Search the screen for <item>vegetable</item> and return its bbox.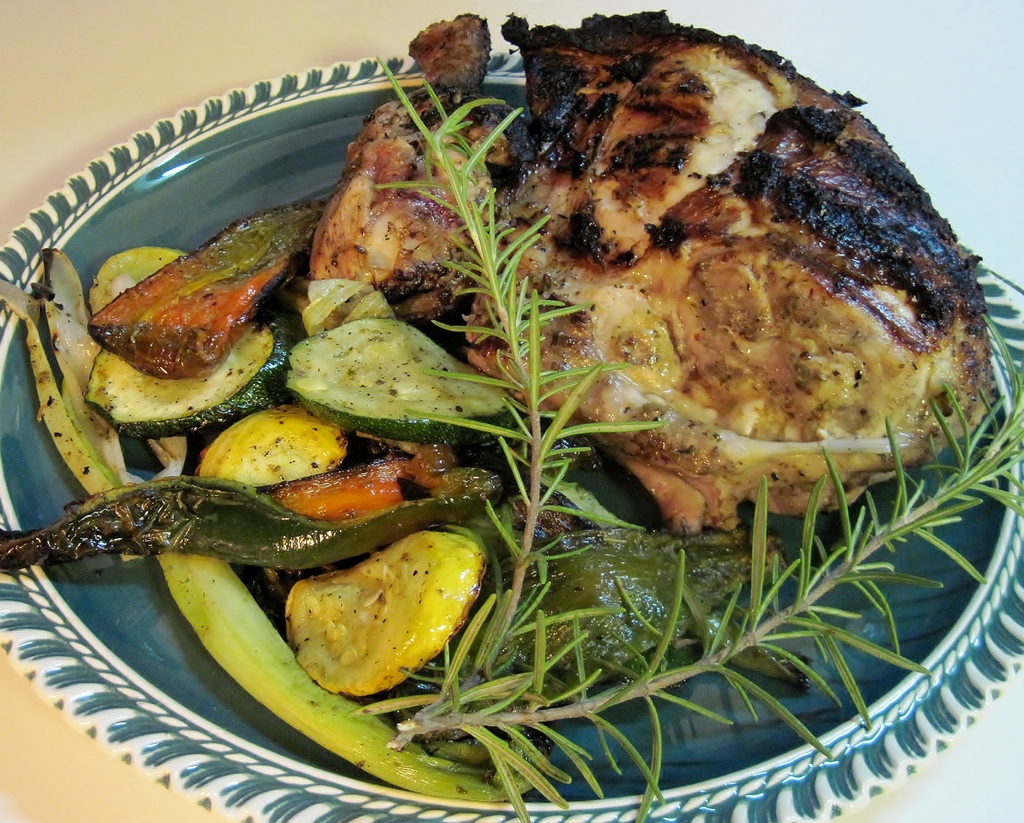
Found: [10, 281, 593, 795].
